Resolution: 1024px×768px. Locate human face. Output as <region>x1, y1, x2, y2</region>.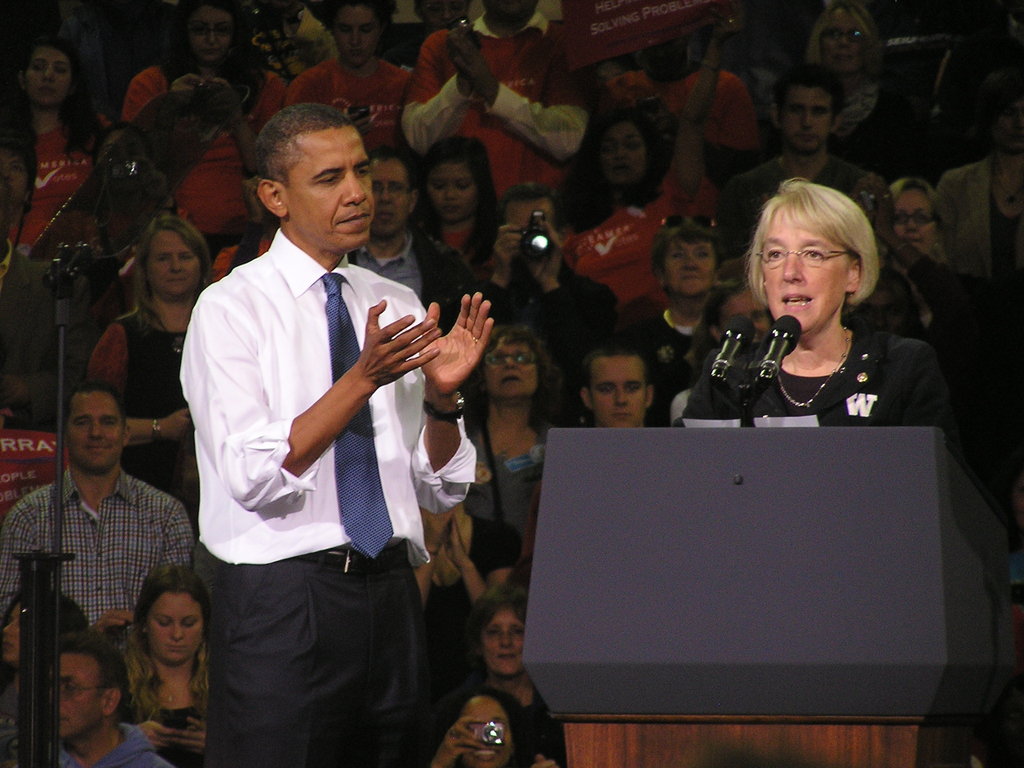
<region>427, 159, 477, 222</region>.
